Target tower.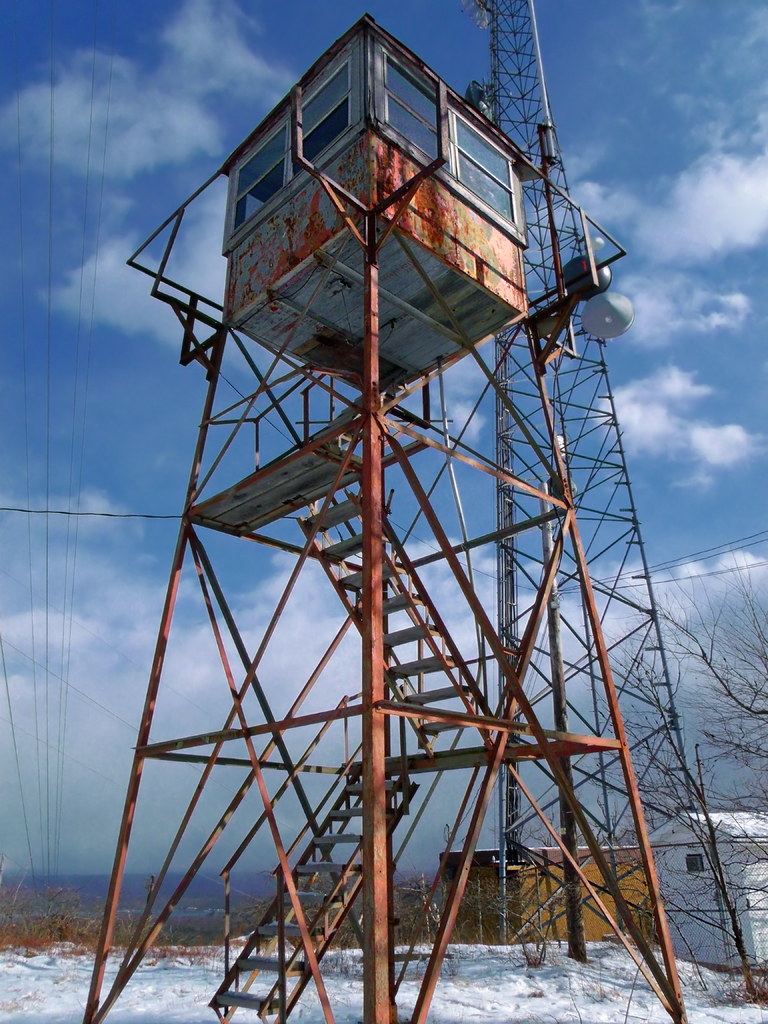
Target region: x1=58 y1=1 x2=701 y2=1023.
